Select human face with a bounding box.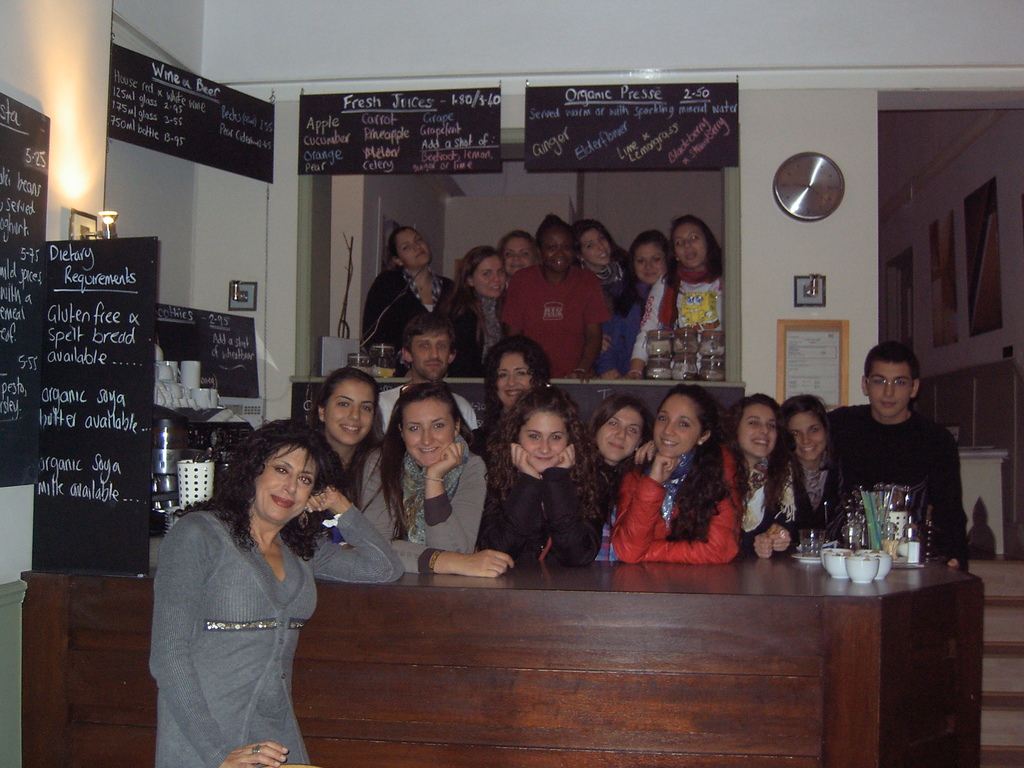
256:442:317:522.
